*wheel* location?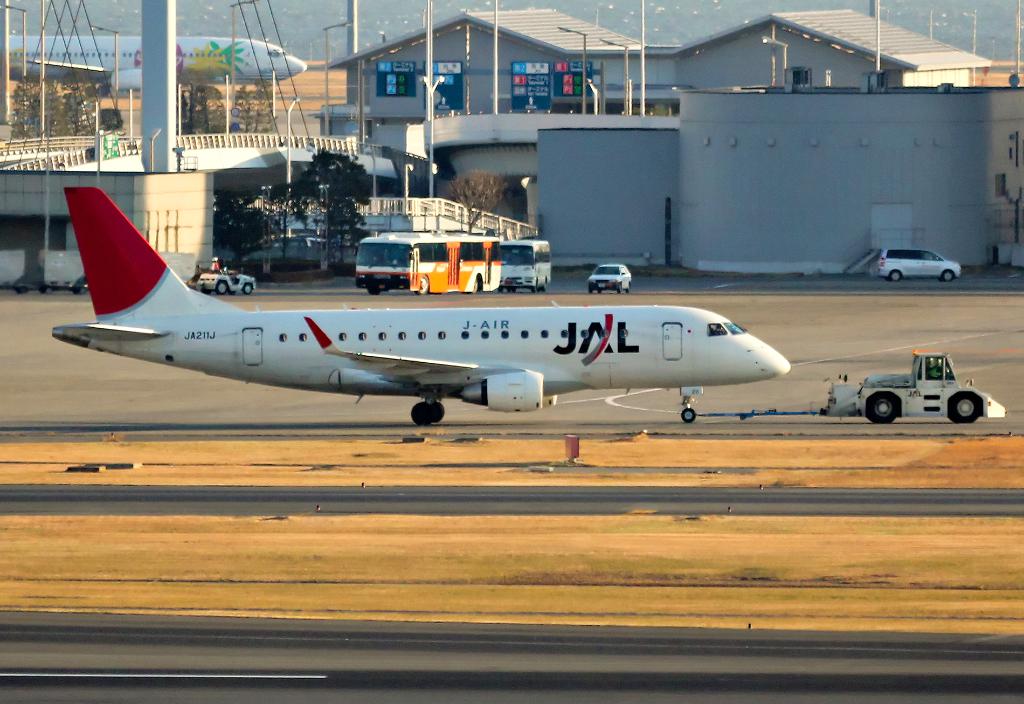
(242,282,257,295)
